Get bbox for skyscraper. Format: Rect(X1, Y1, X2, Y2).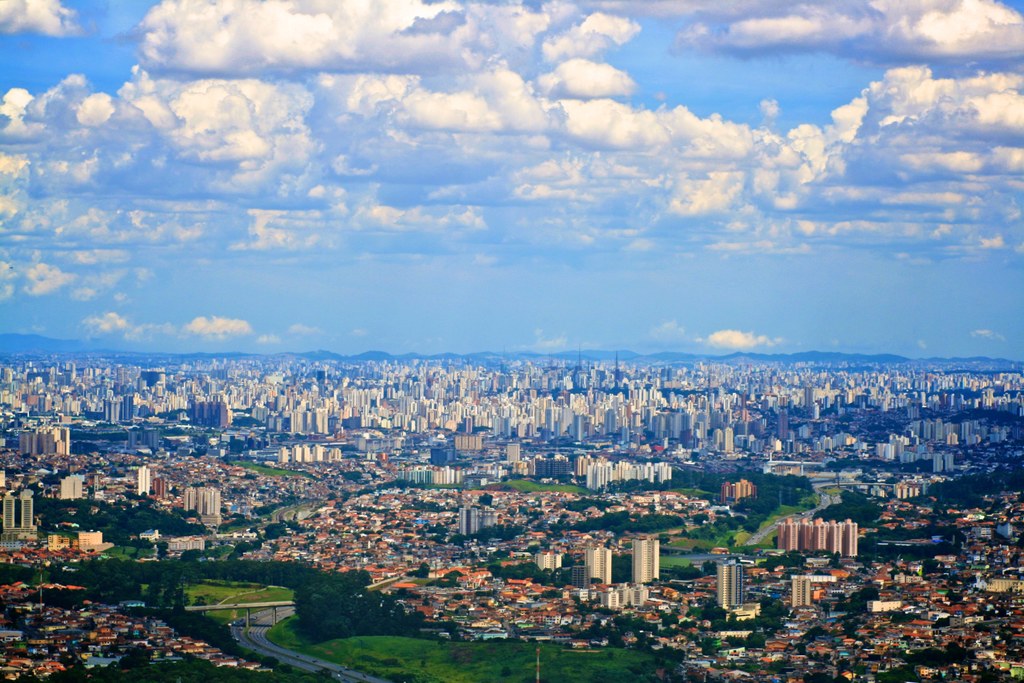
Rect(580, 546, 614, 584).
